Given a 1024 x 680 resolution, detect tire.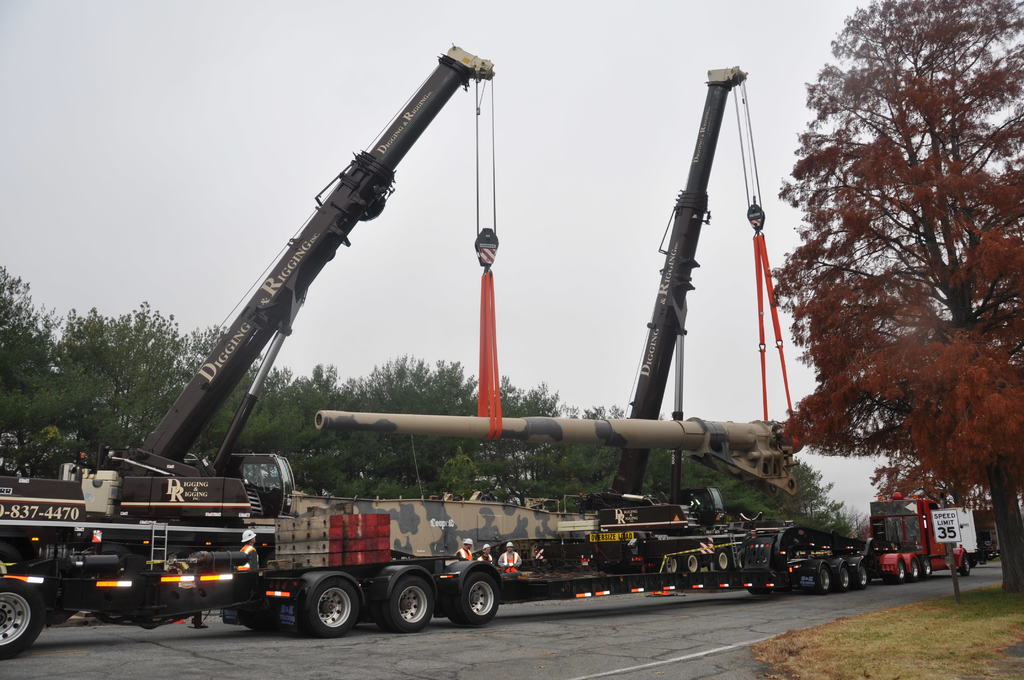
<box>451,574,499,620</box>.
